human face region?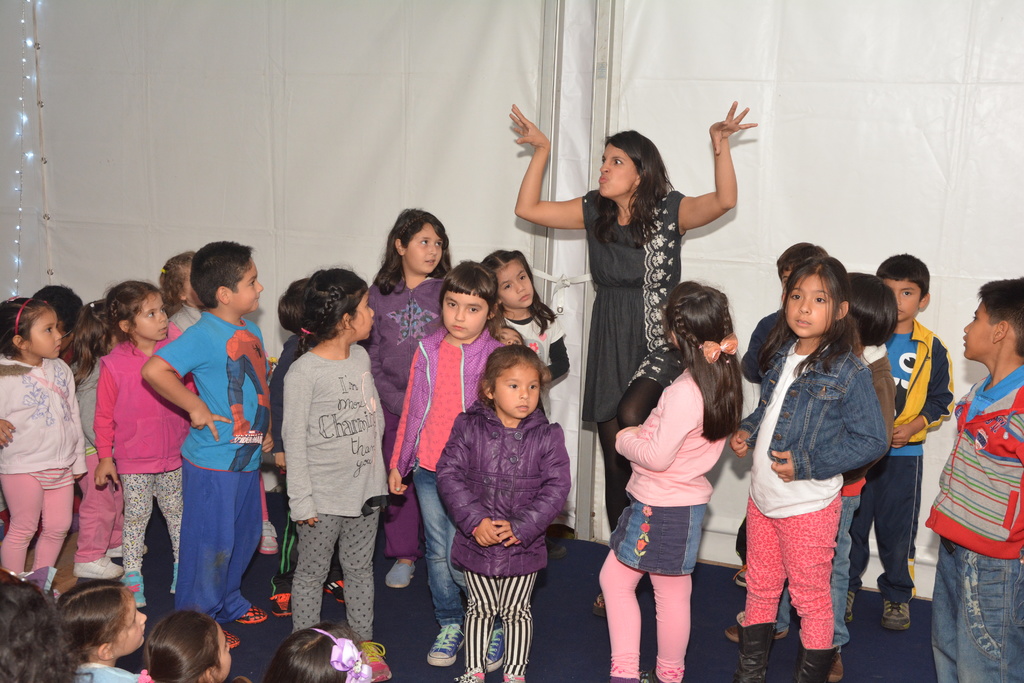
bbox=(346, 286, 375, 341)
